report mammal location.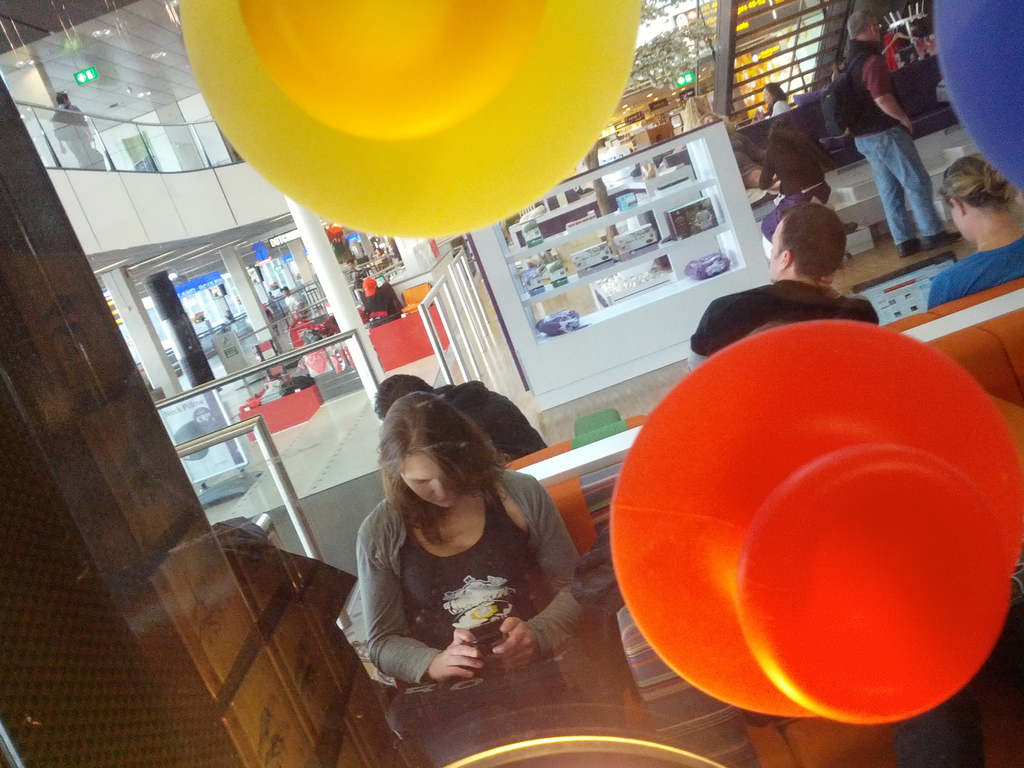
Report: x1=364 y1=383 x2=588 y2=767.
